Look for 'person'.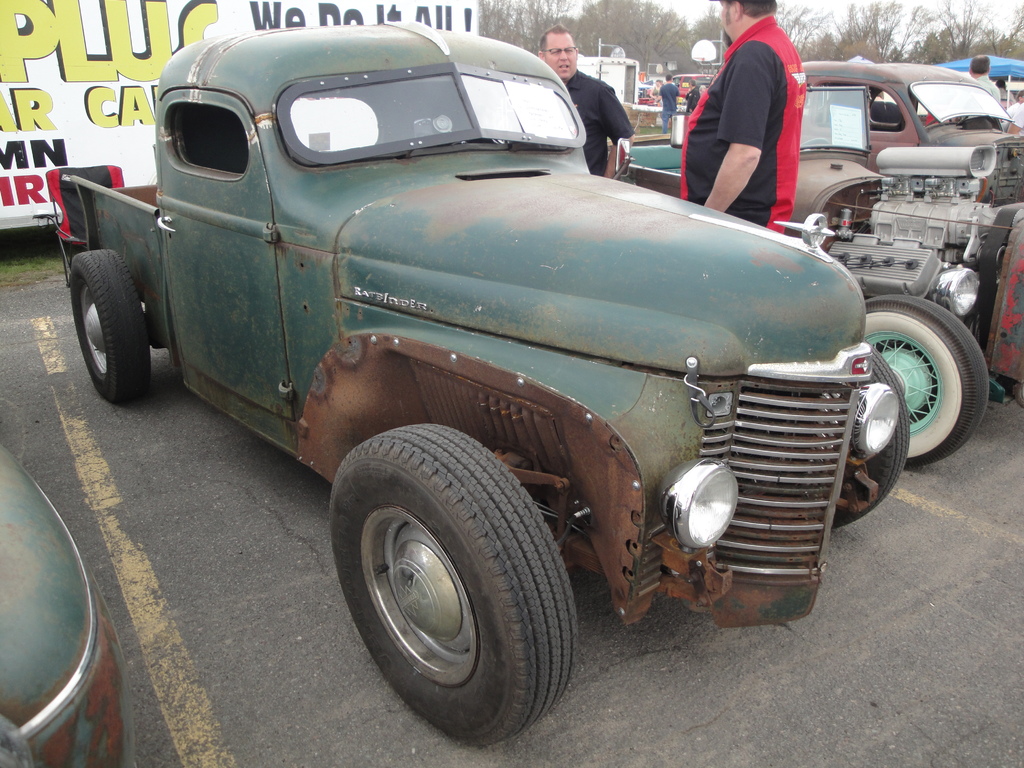
Found: crop(657, 70, 676, 130).
